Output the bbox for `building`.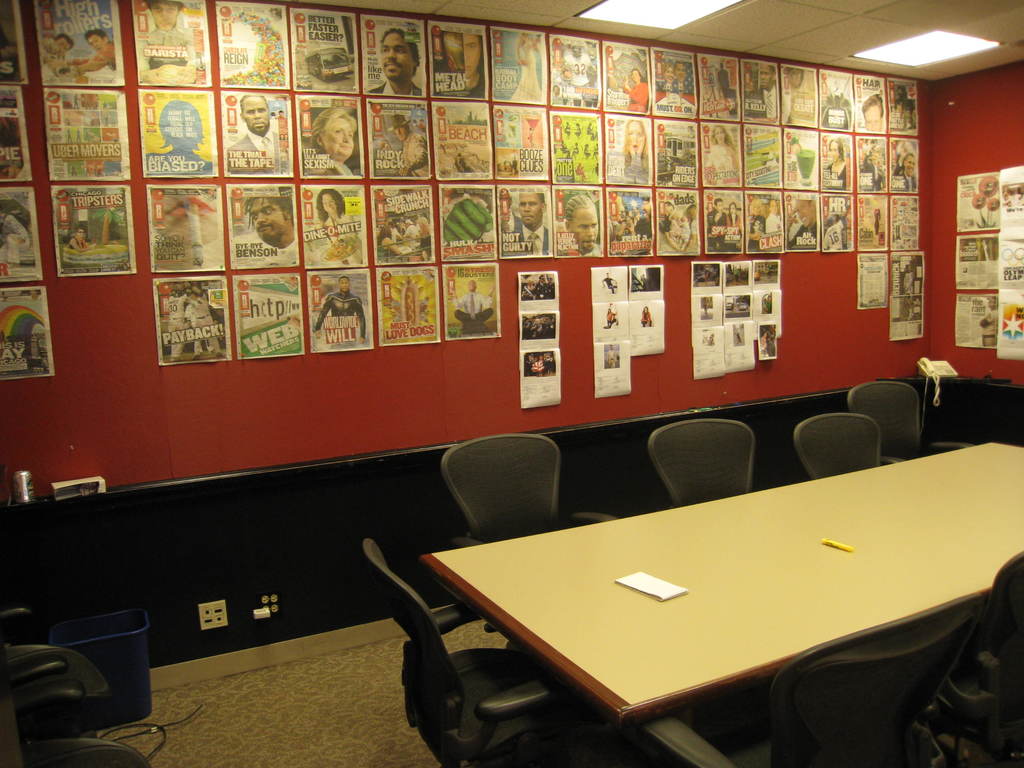
x1=0 y1=0 x2=1023 y2=767.
